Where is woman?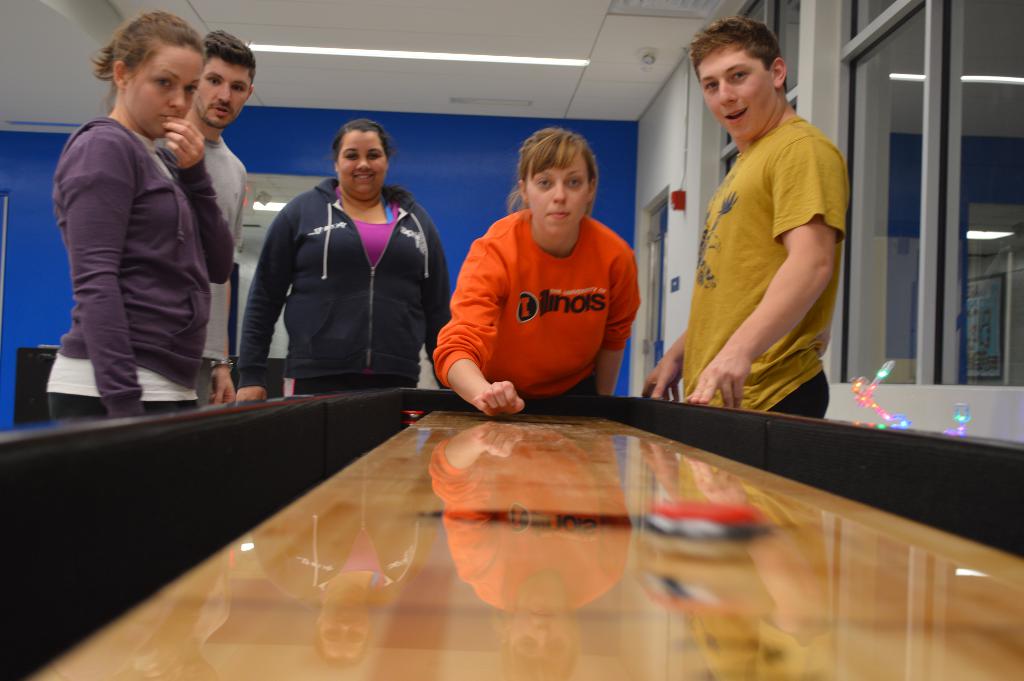
[left=426, top=124, right=645, bottom=431].
